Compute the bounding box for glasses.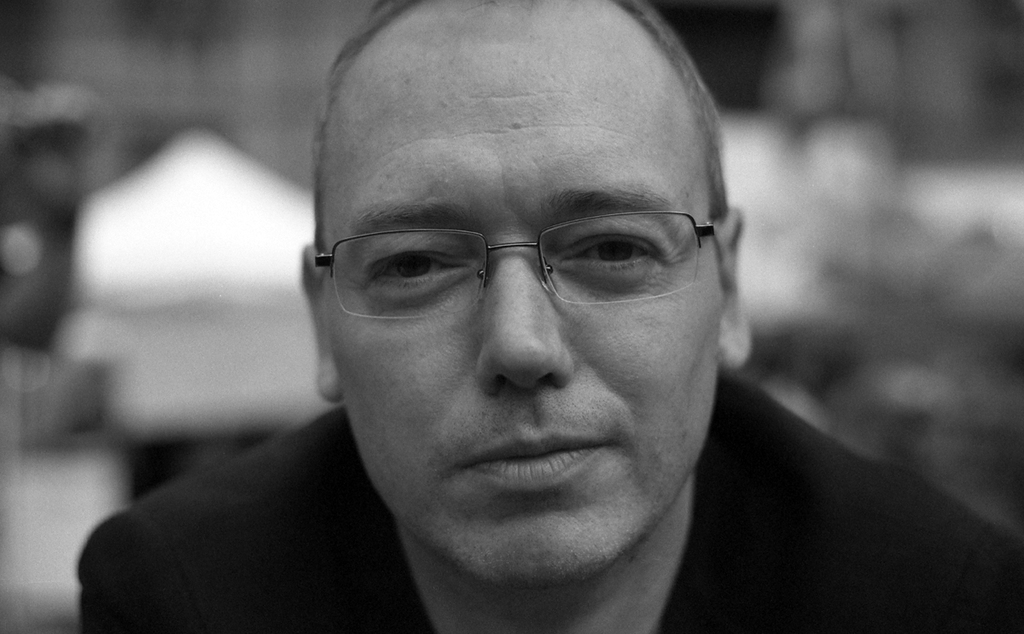
<box>318,182,737,326</box>.
